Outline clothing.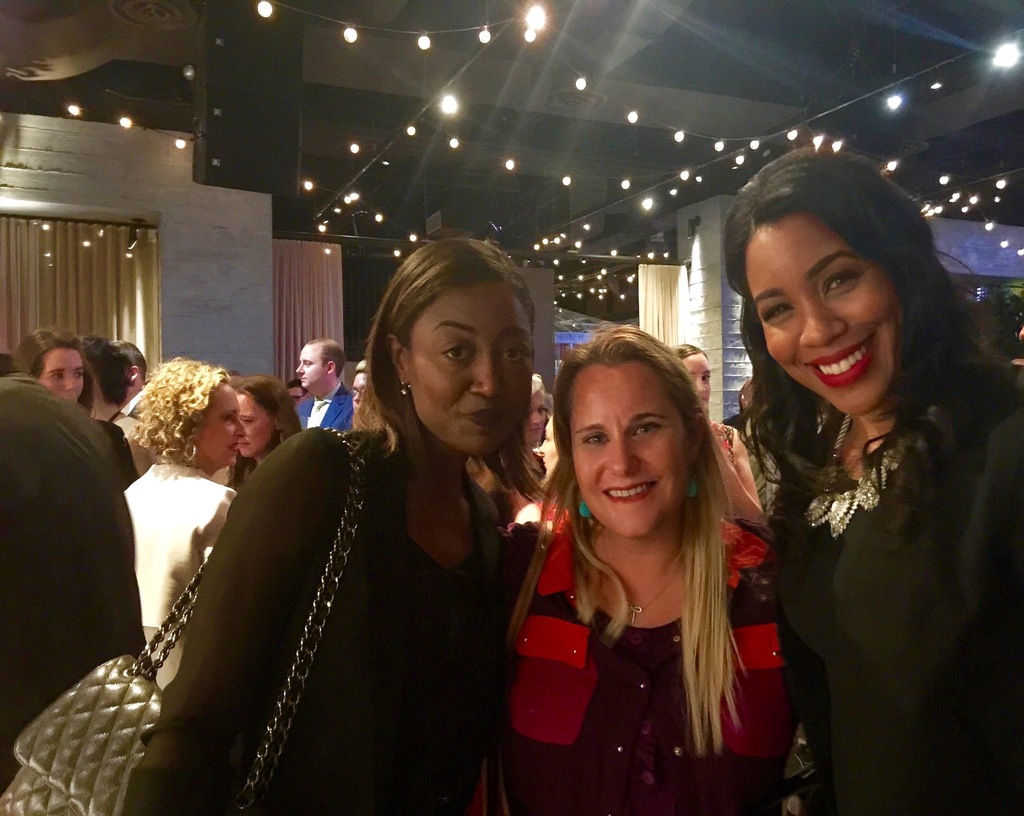
Outline: bbox=(290, 383, 353, 430).
